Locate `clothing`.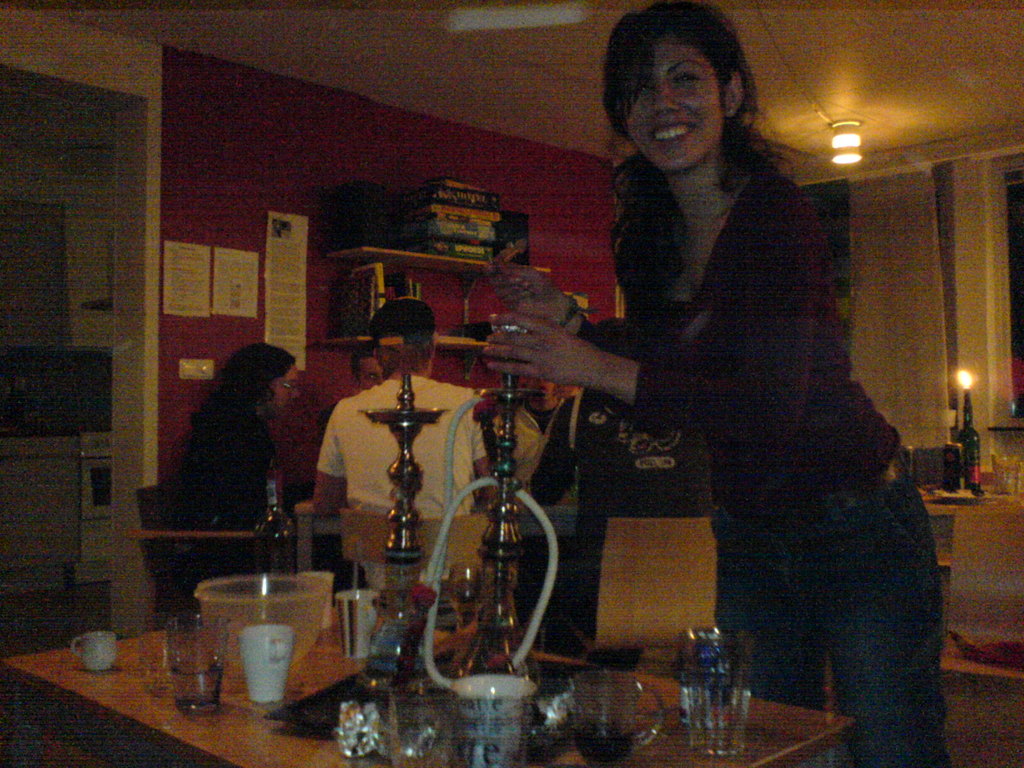
Bounding box: [620,116,957,730].
